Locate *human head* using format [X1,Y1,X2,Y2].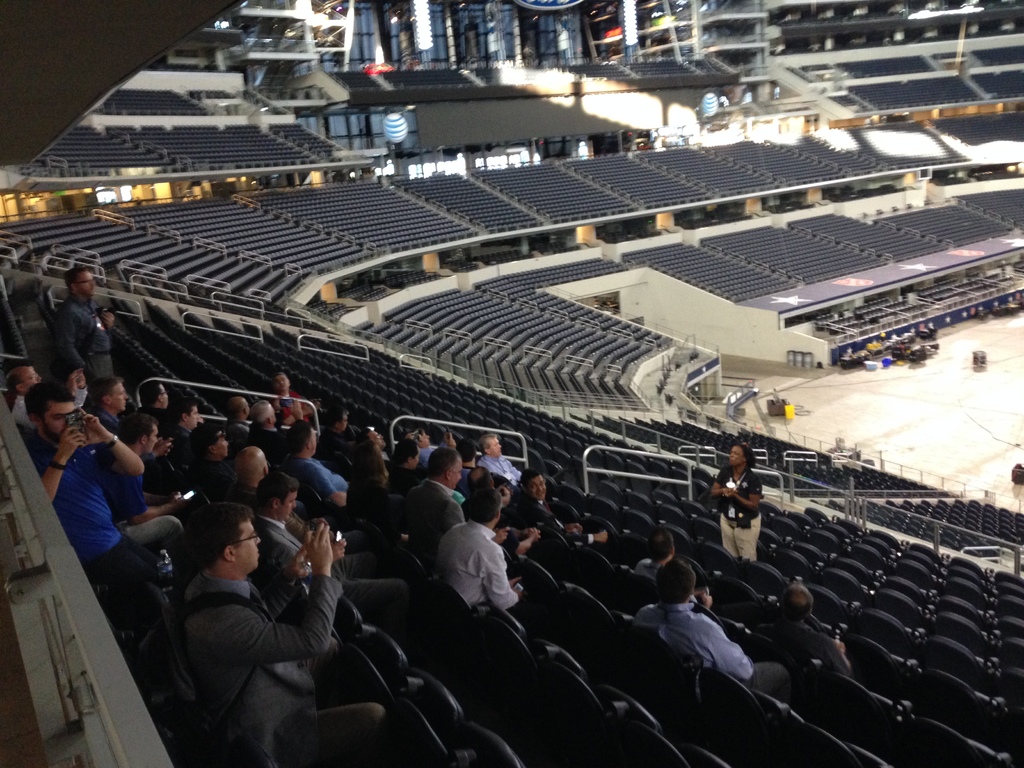
[353,440,385,475].
